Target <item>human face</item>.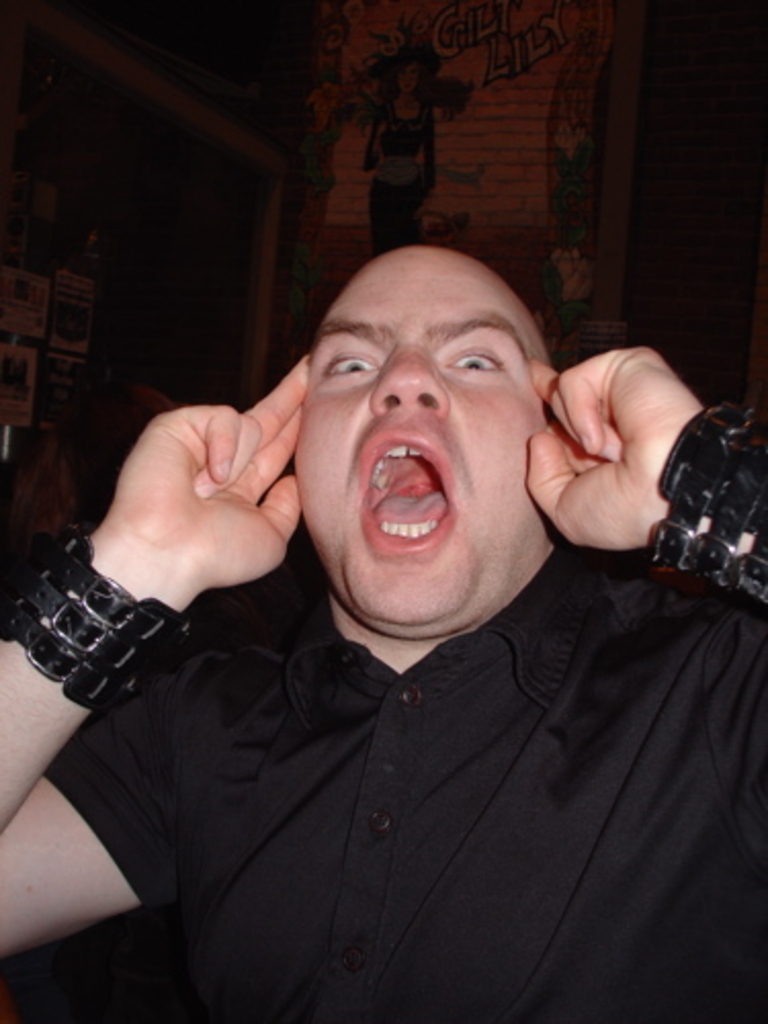
Target region: (left=297, top=258, right=551, bottom=625).
